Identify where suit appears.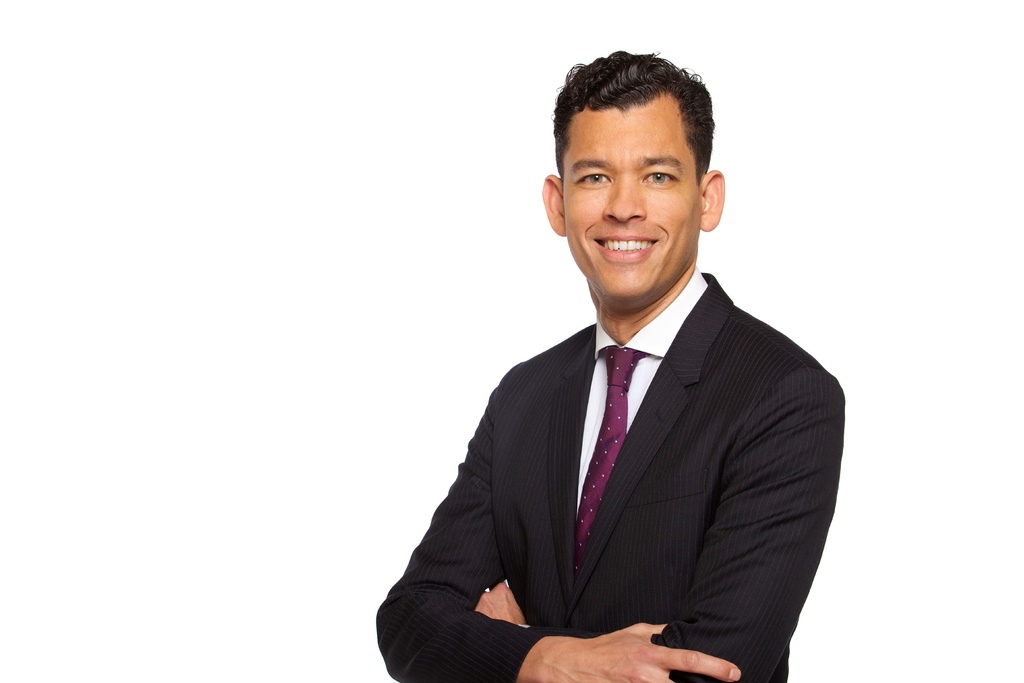
Appears at detection(392, 191, 846, 682).
